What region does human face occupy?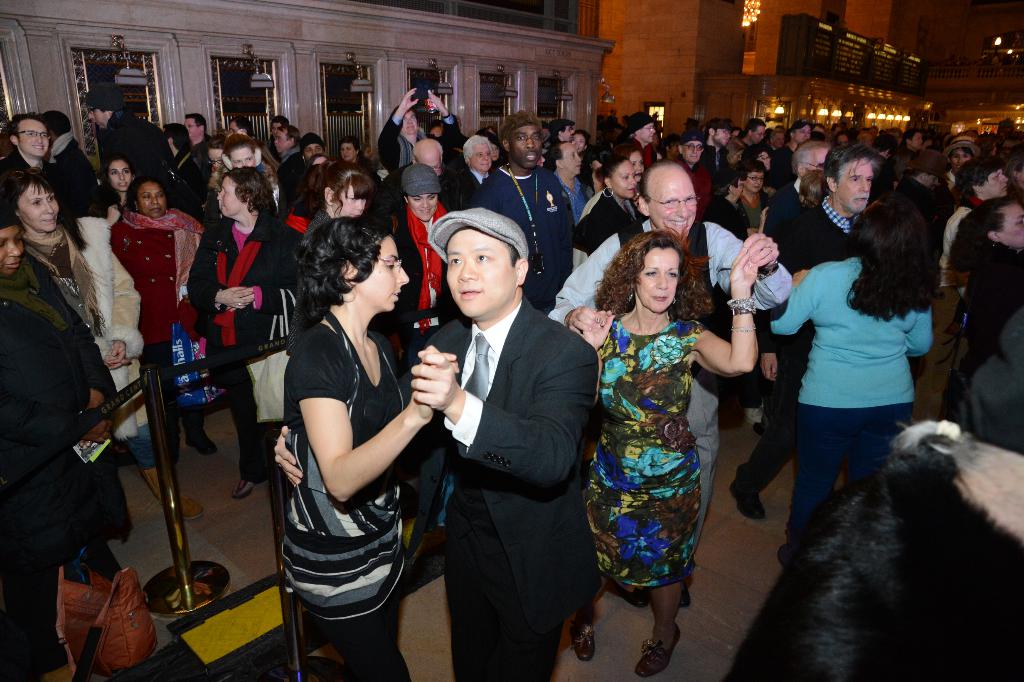
565, 144, 583, 178.
